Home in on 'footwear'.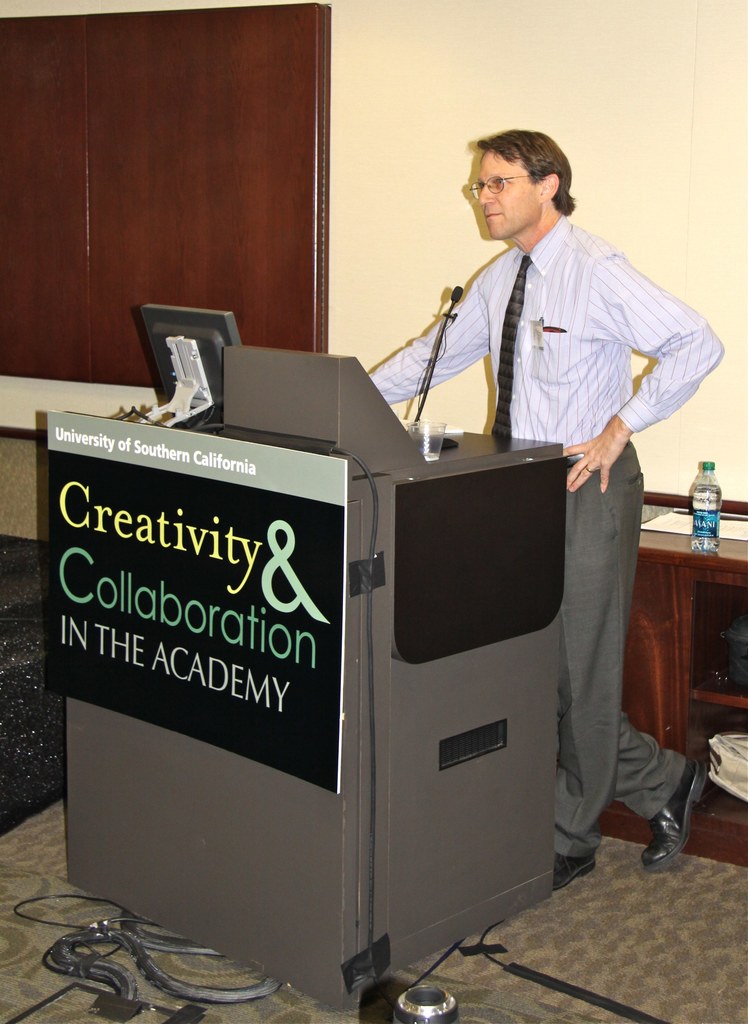
Homed in at box=[544, 841, 601, 900].
